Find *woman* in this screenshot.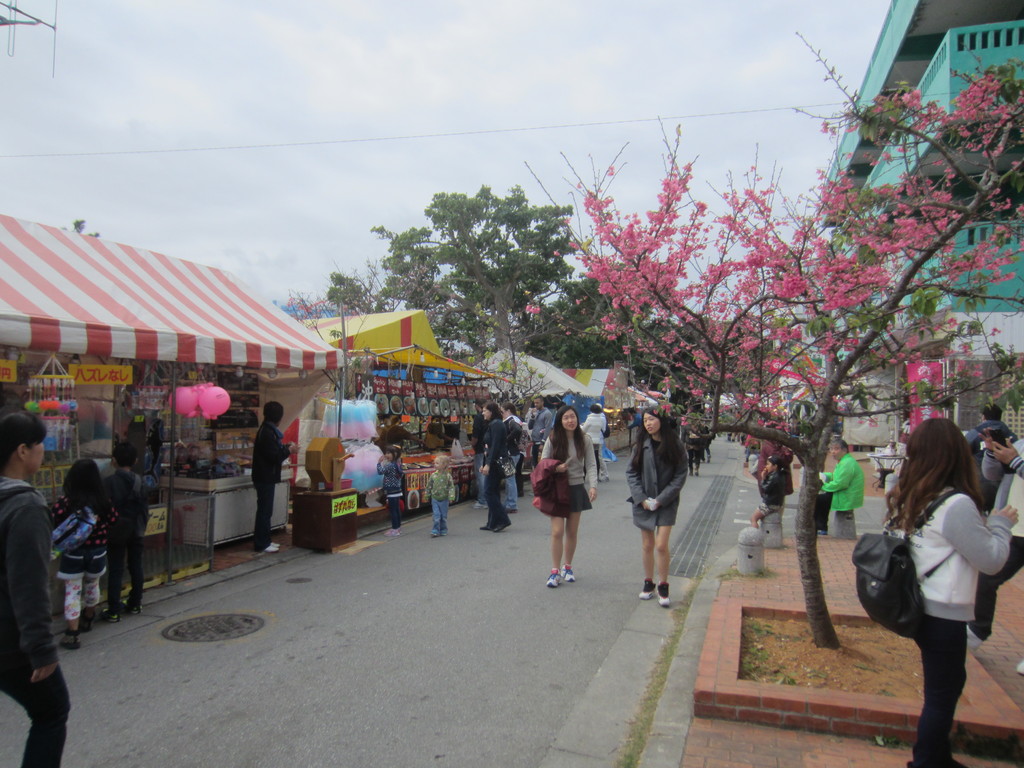
The bounding box for *woman* is BBox(527, 403, 600, 596).
